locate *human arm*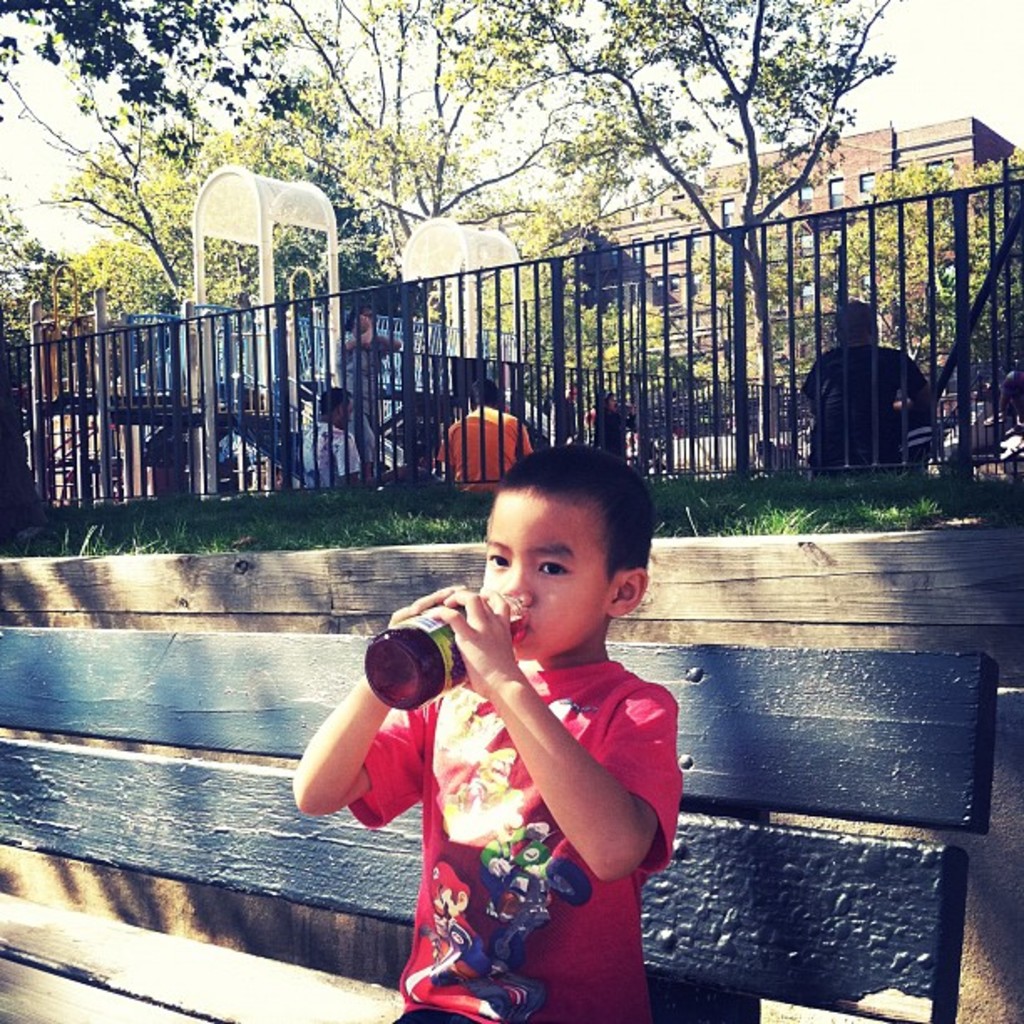
bbox(462, 622, 686, 932)
